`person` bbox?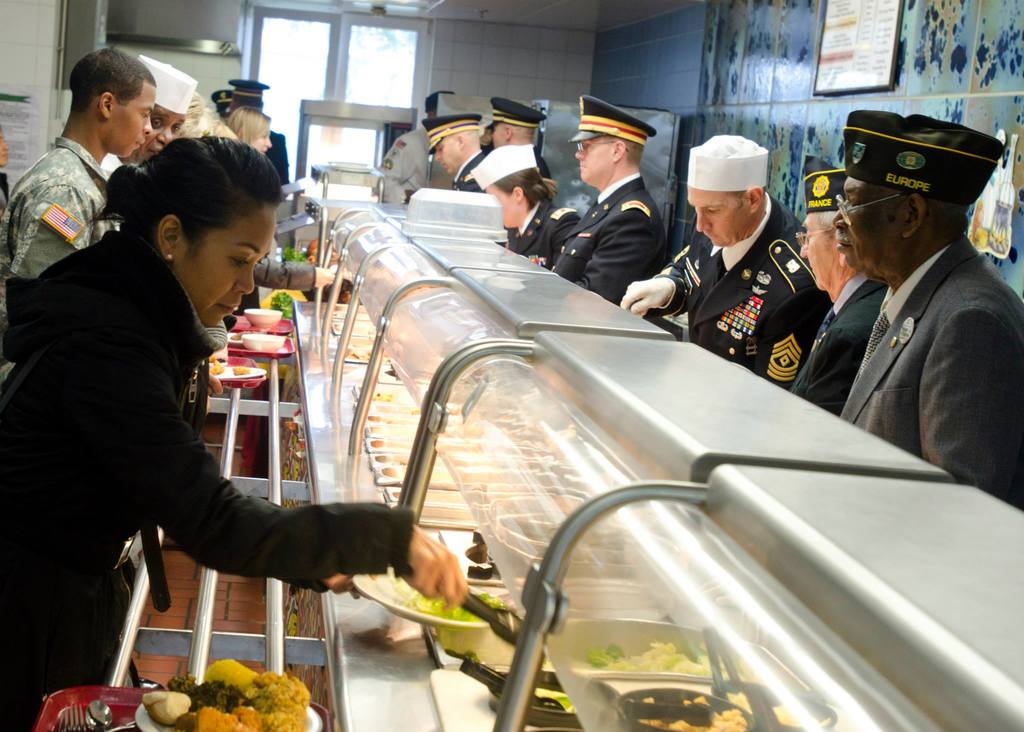
209/88/234/121
